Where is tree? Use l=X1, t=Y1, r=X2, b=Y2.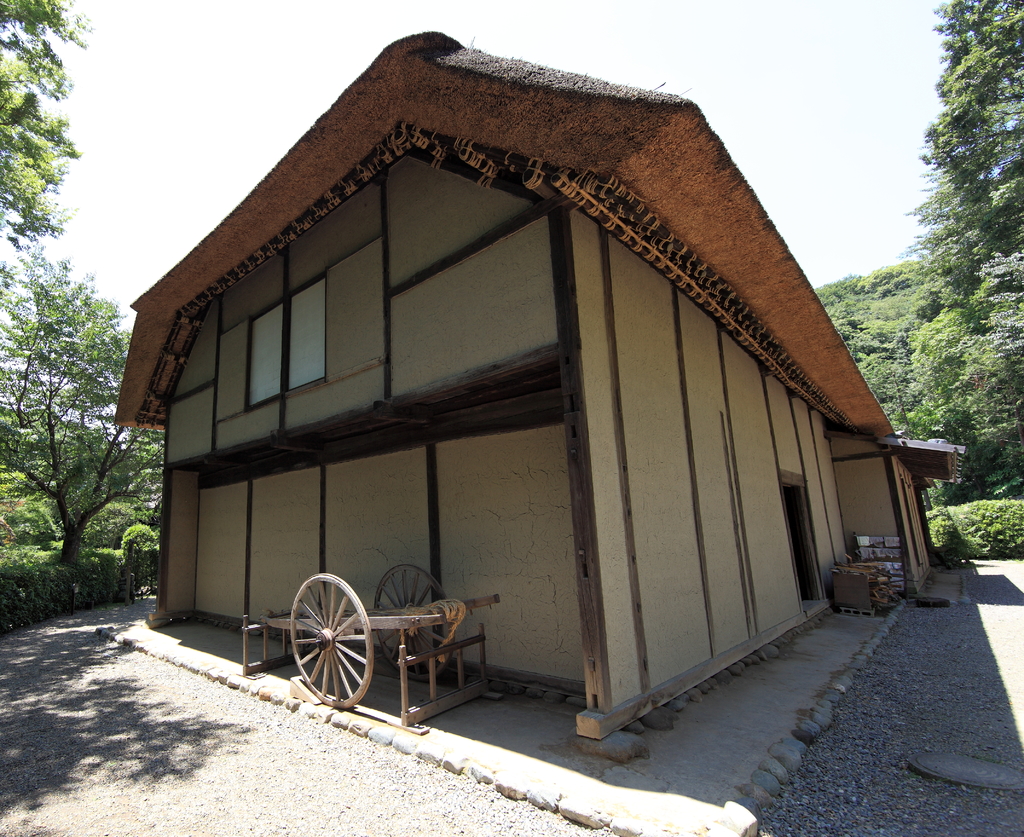
l=0, t=0, r=88, b=281.
